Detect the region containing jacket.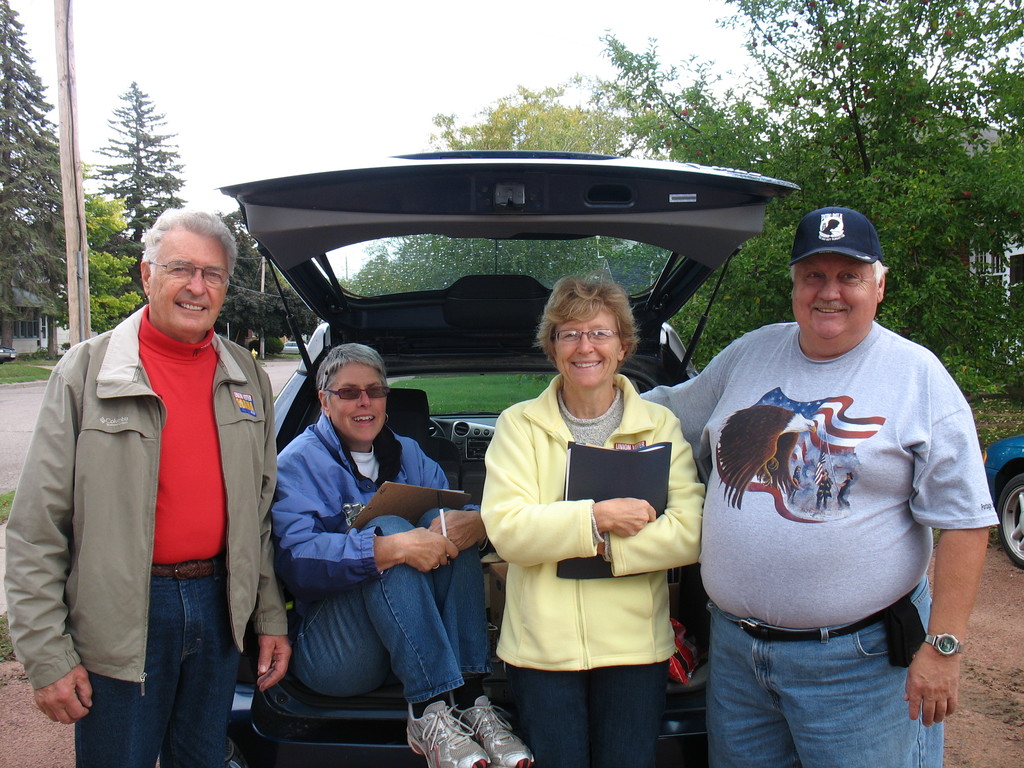
[left=265, top=417, right=477, bottom=591].
